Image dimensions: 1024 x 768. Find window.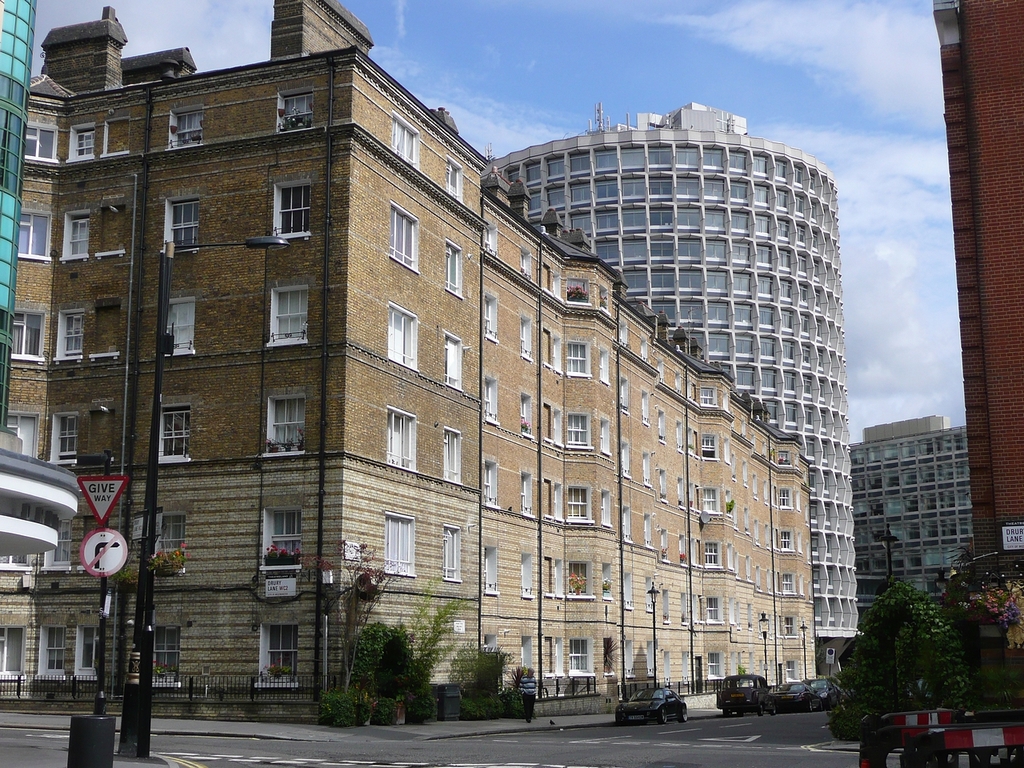
bbox=(519, 476, 530, 518).
